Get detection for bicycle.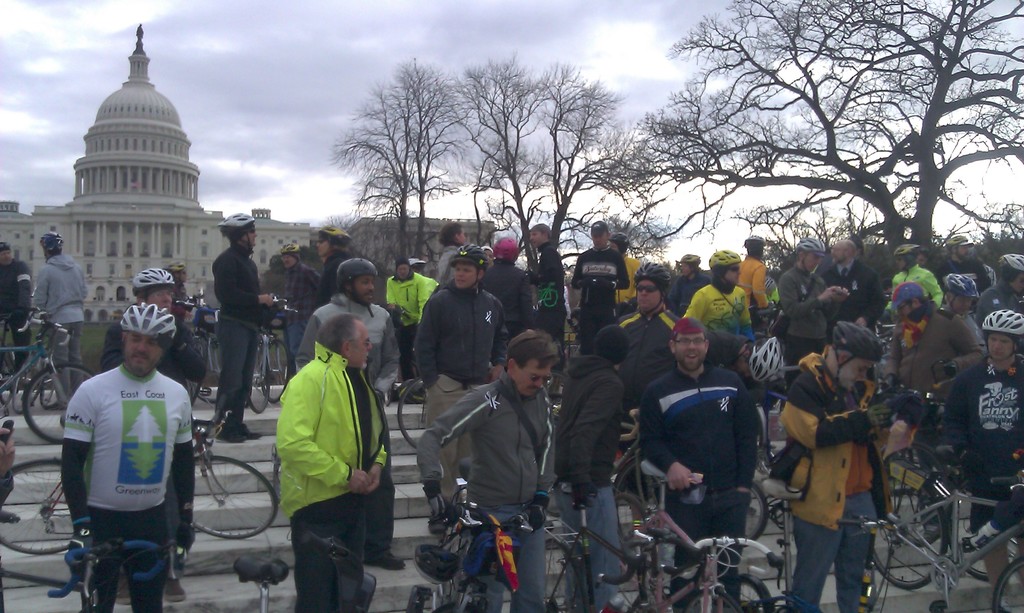
Detection: Rect(0, 405, 280, 555).
